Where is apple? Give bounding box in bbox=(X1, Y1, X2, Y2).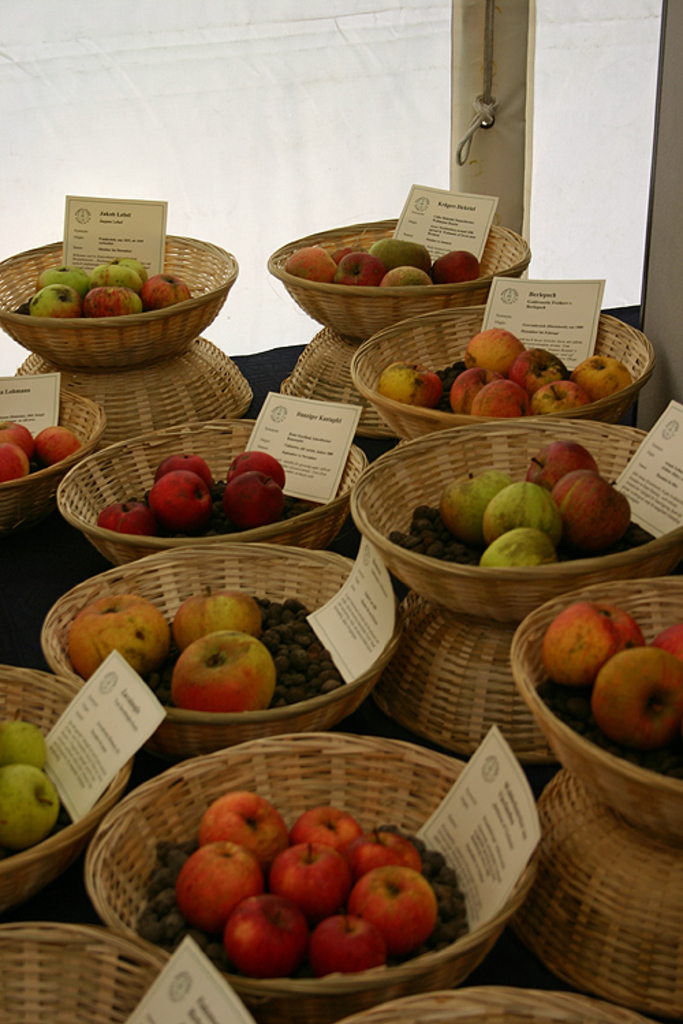
bbox=(152, 449, 210, 482).
